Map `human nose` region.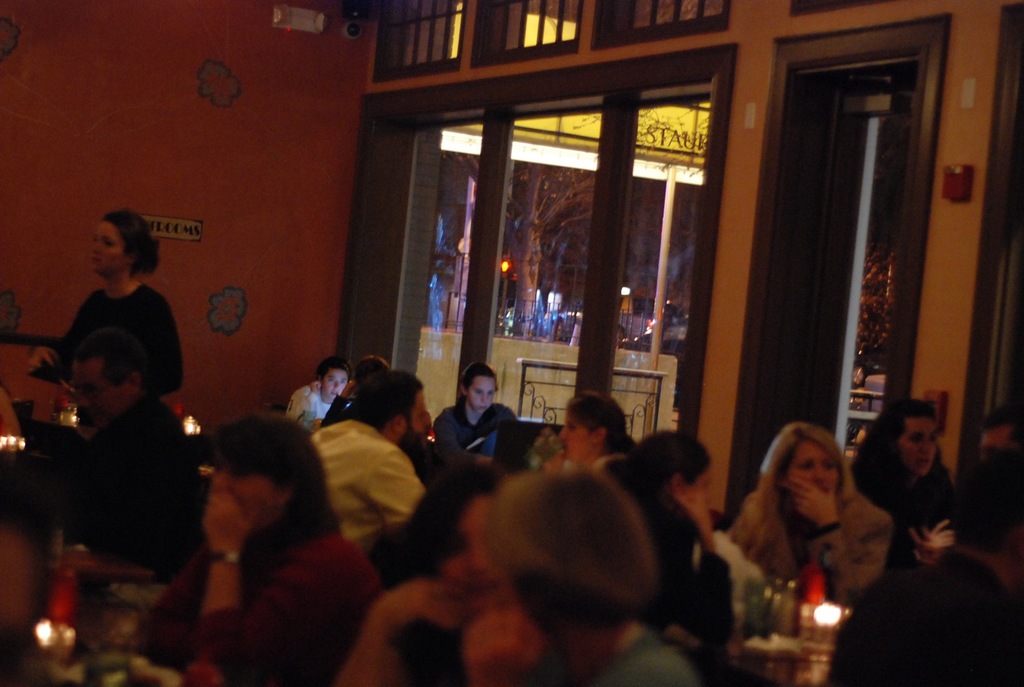
Mapped to box(333, 376, 339, 389).
